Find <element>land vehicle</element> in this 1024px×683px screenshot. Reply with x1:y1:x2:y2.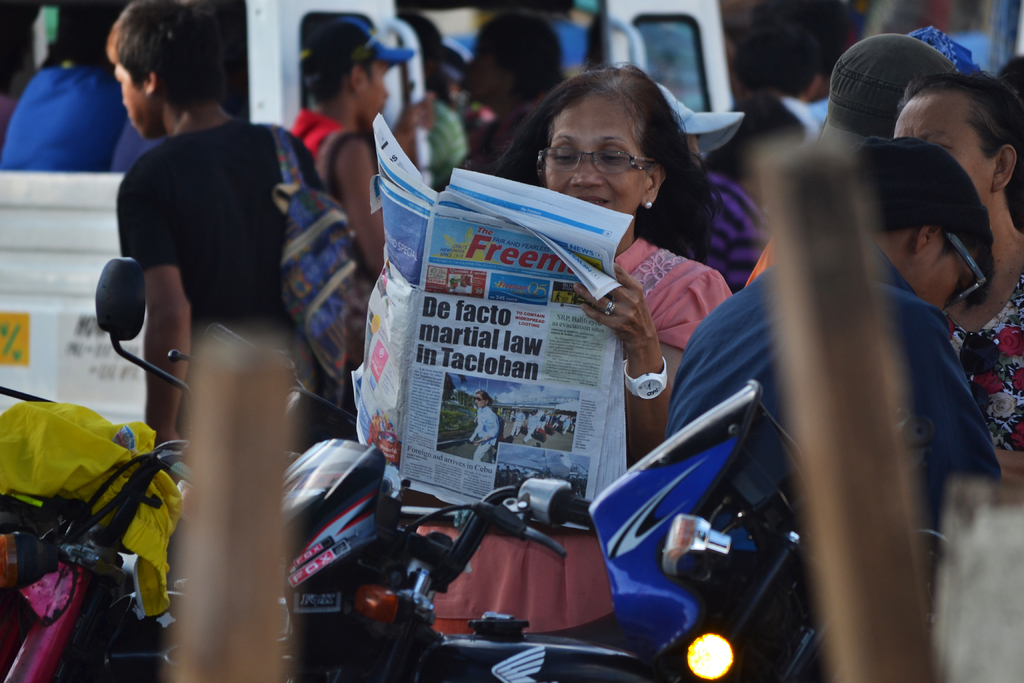
0:0:737:423.
